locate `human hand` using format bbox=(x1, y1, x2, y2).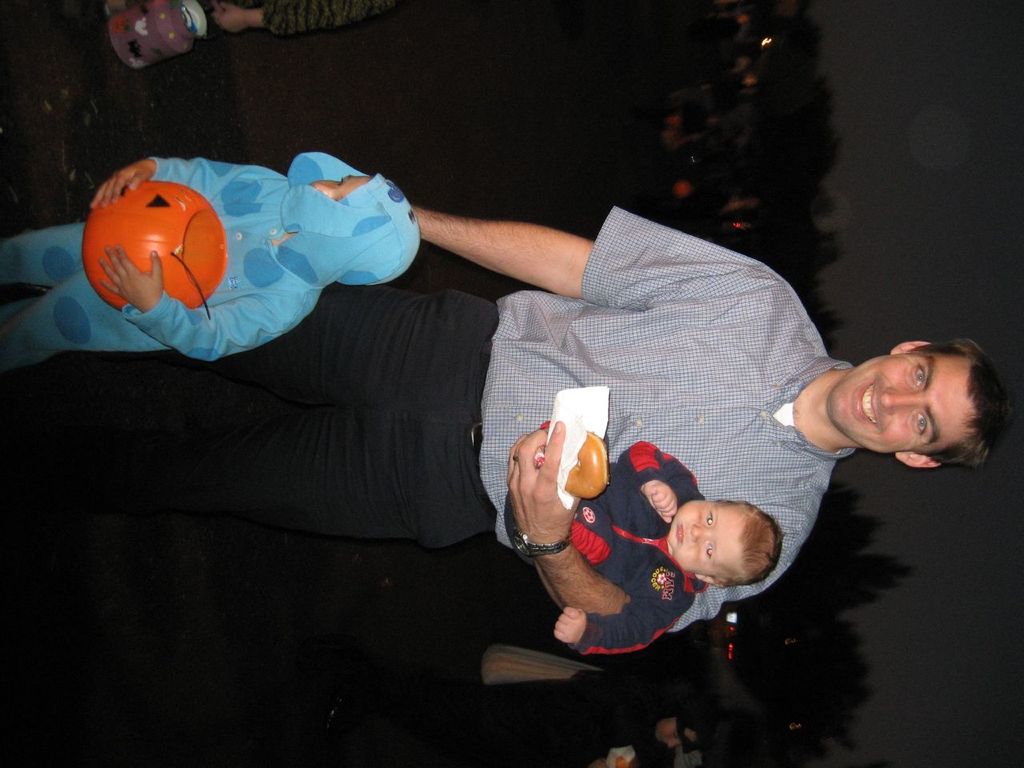
bbox=(211, 2, 250, 38).
